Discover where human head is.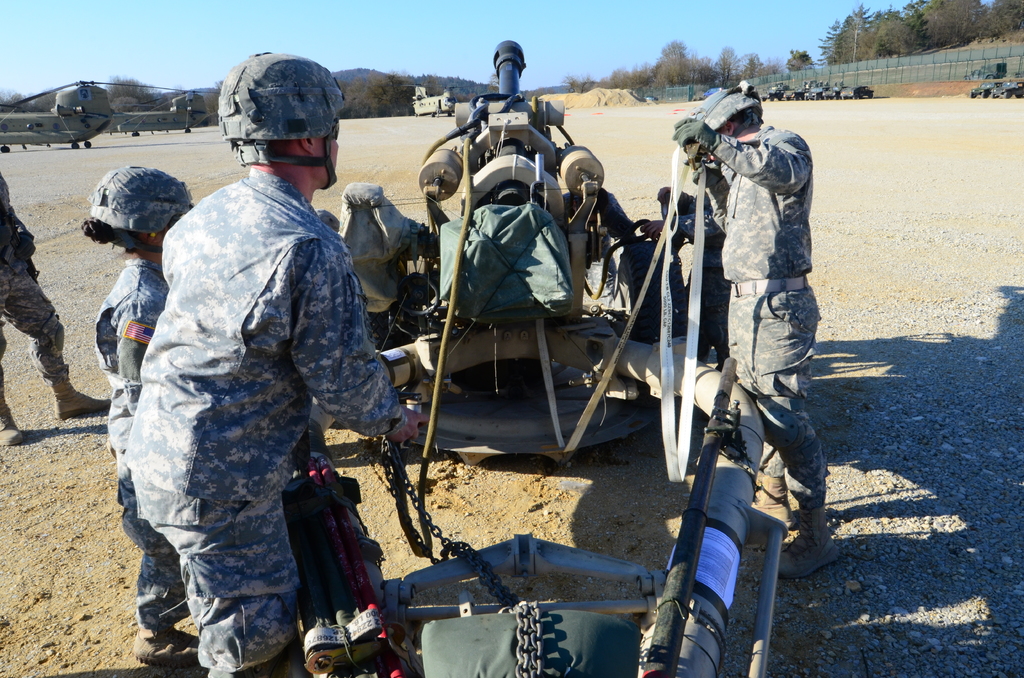
Discovered at pyautogui.locateOnScreen(73, 155, 176, 247).
